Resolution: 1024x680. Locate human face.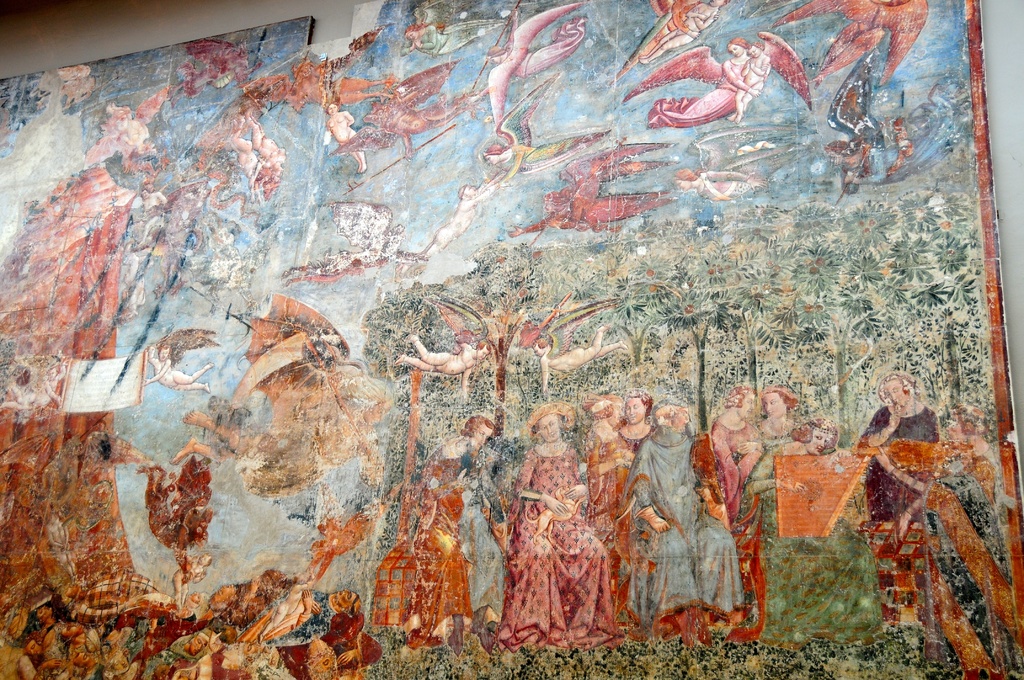
left=333, top=587, right=357, bottom=608.
